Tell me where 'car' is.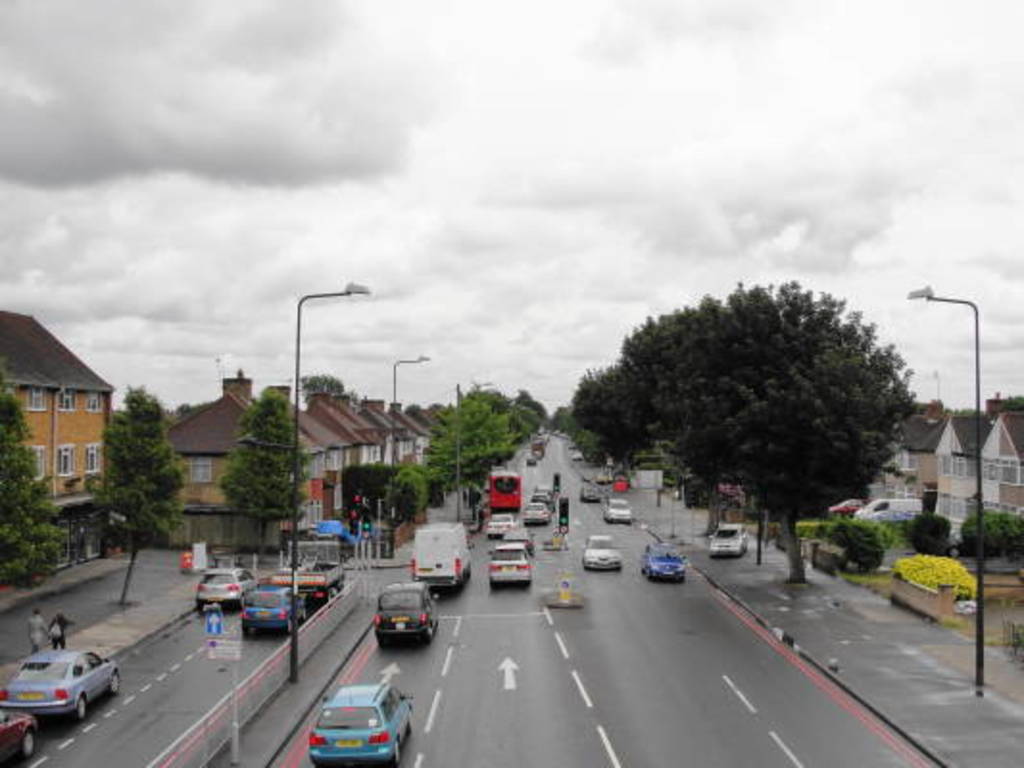
'car' is at rect(238, 582, 309, 628).
